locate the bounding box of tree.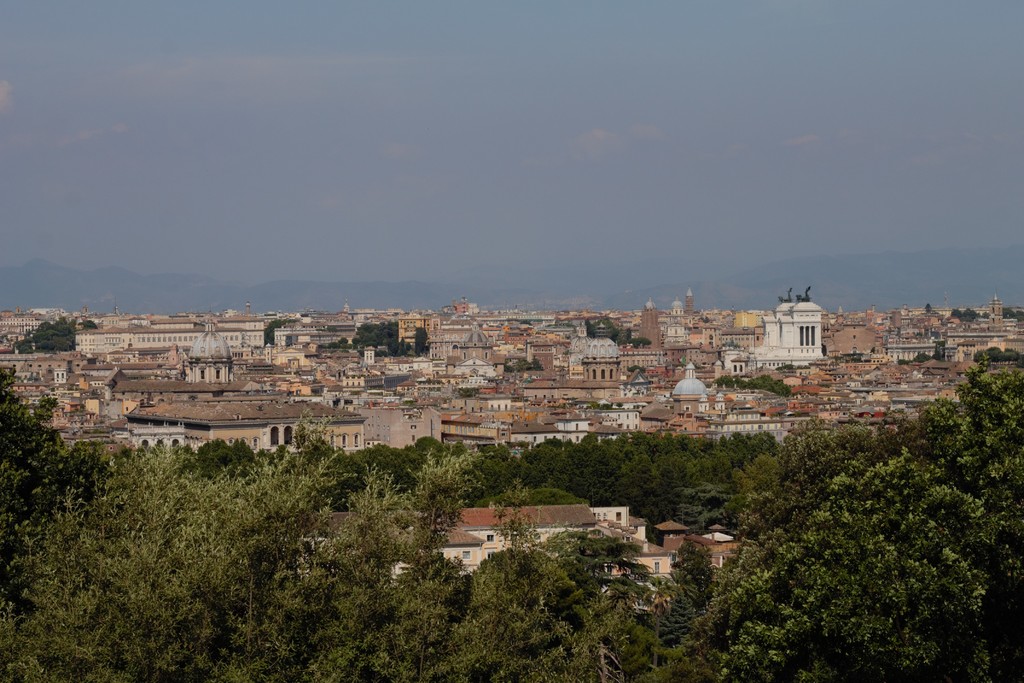
Bounding box: rect(319, 335, 348, 349).
